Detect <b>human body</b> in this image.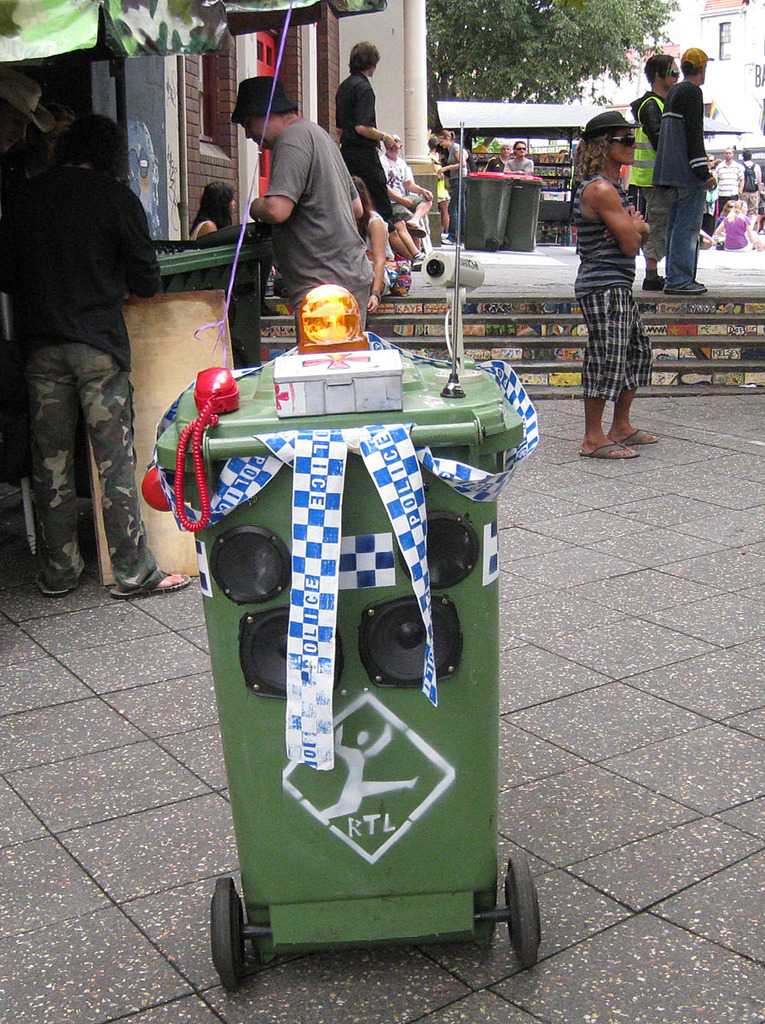
Detection: (385,131,439,253).
